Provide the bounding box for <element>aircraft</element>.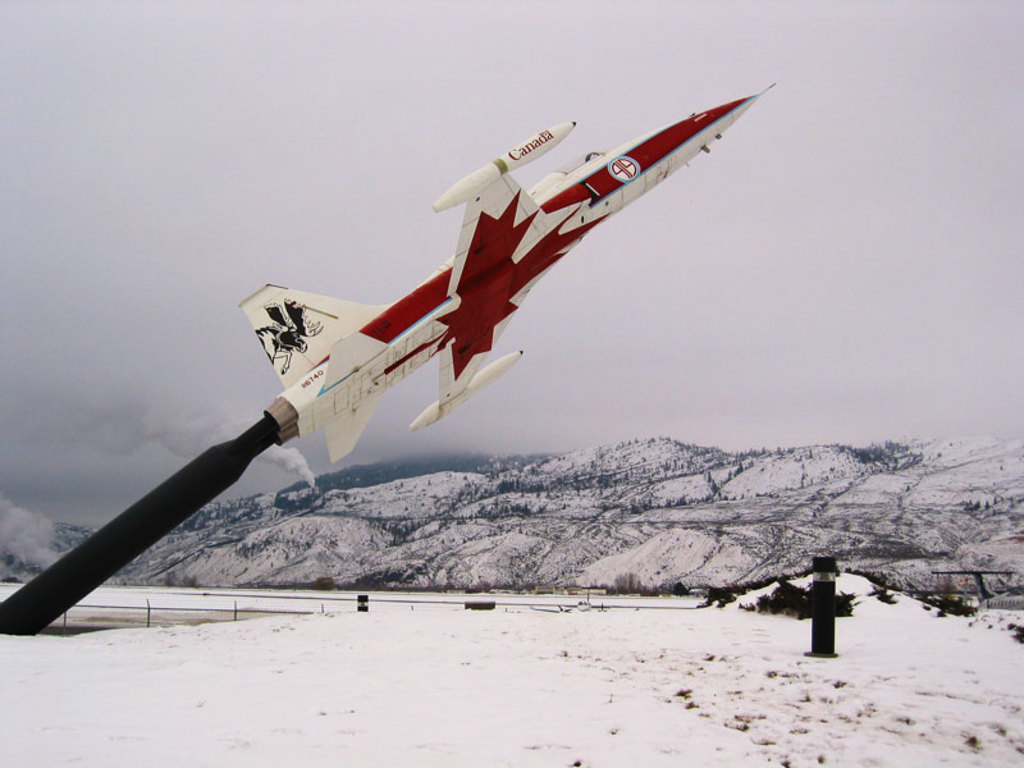
locate(232, 52, 745, 486).
